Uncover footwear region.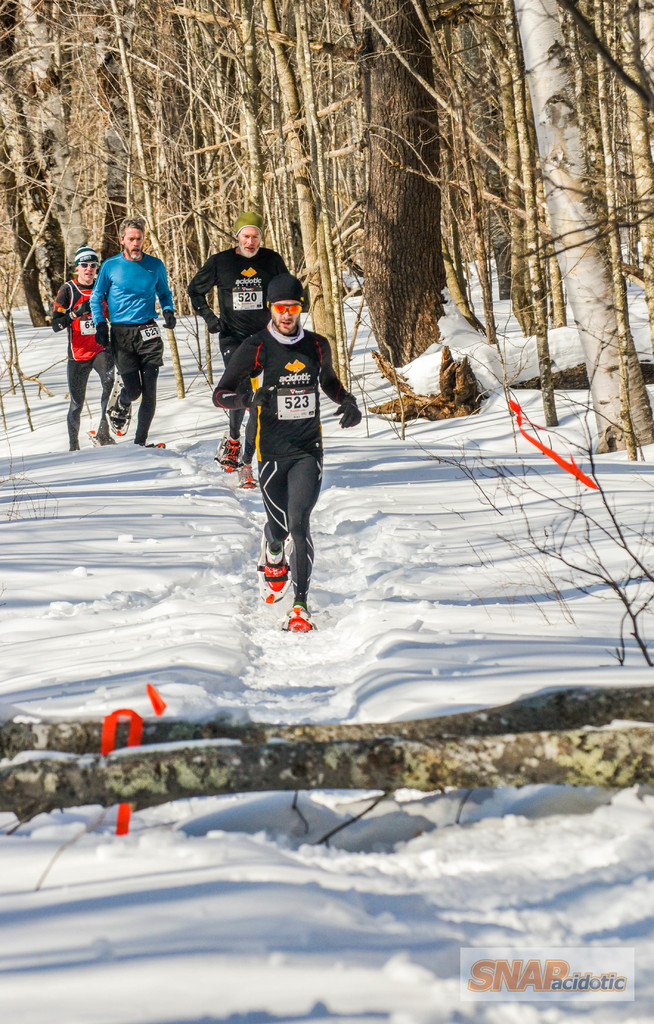
Uncovered: bbox=(255, 550, 281, 593).
